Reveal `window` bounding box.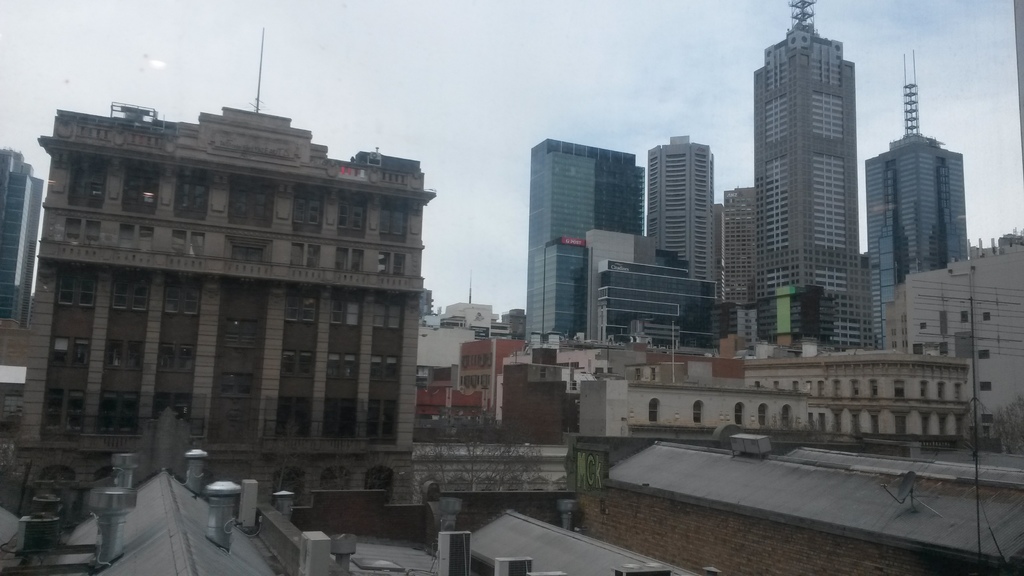
Revealed: <bbox>292, 241, 322, 267</bbox>.
